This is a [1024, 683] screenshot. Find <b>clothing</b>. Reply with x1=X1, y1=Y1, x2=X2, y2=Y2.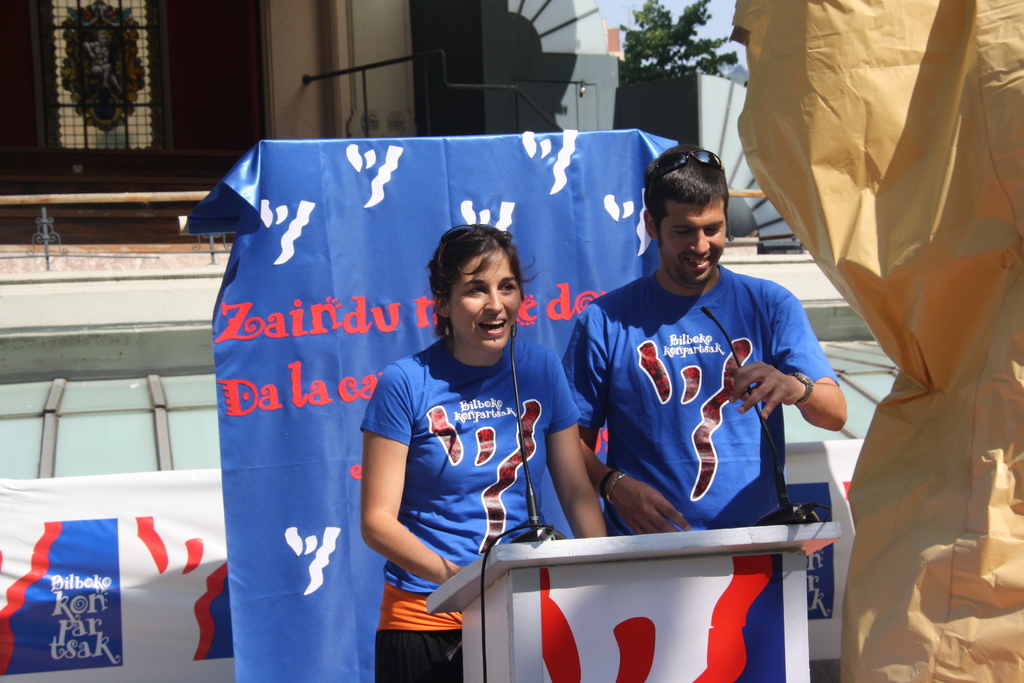
x1=563, y1=267, x2=840, y2=536.
